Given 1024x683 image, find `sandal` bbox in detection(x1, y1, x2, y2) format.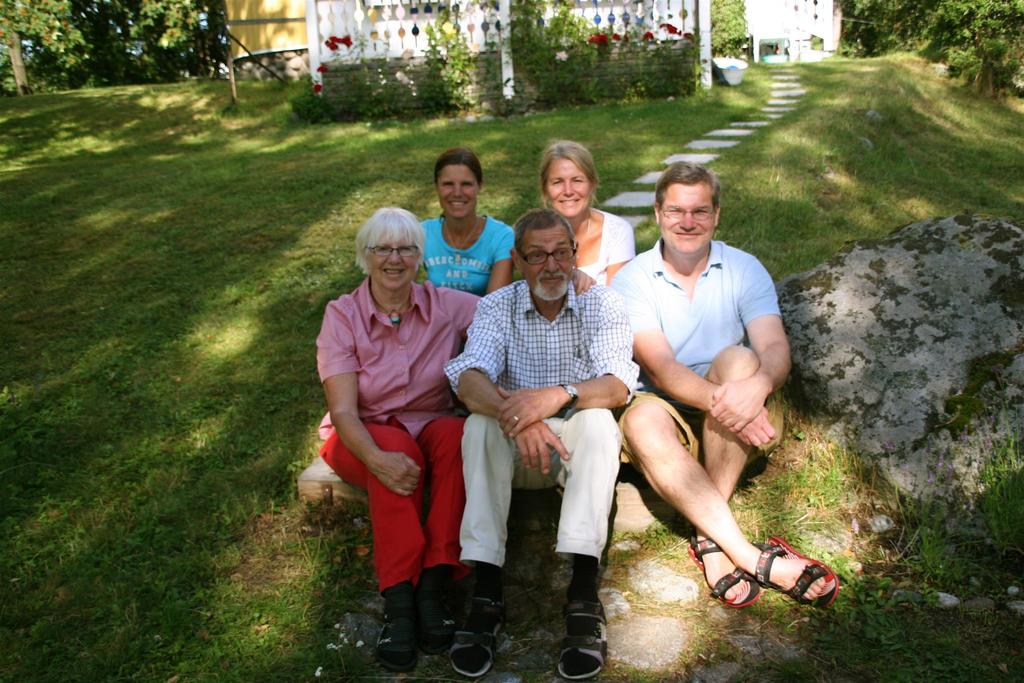
detection(556, 597, 606, 682).
